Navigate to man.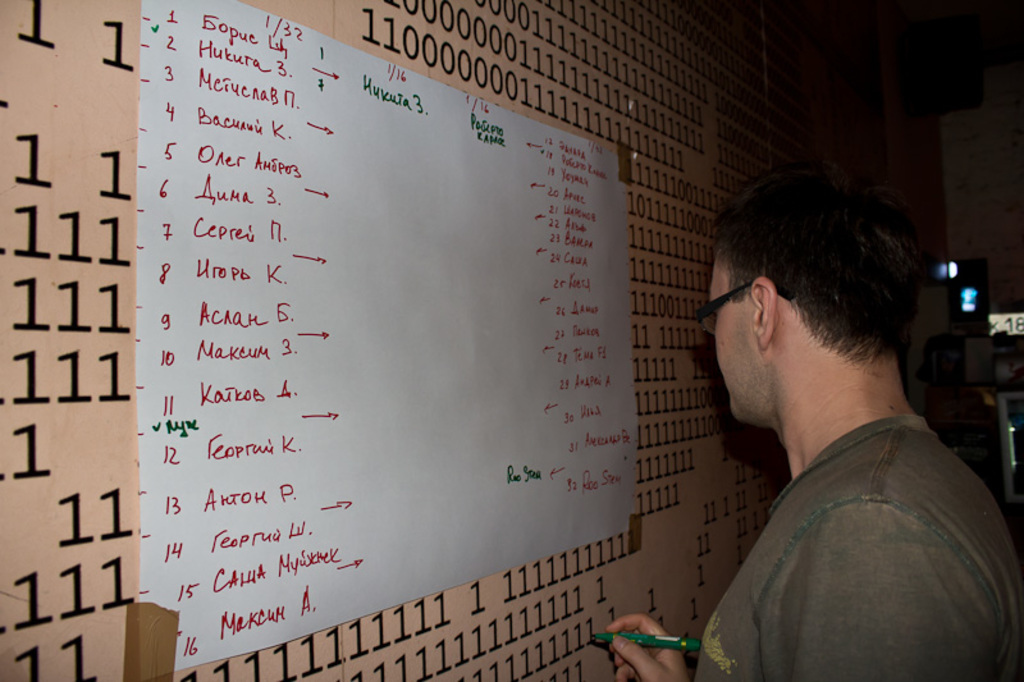
Navigation target: 675 145 1018 681.
